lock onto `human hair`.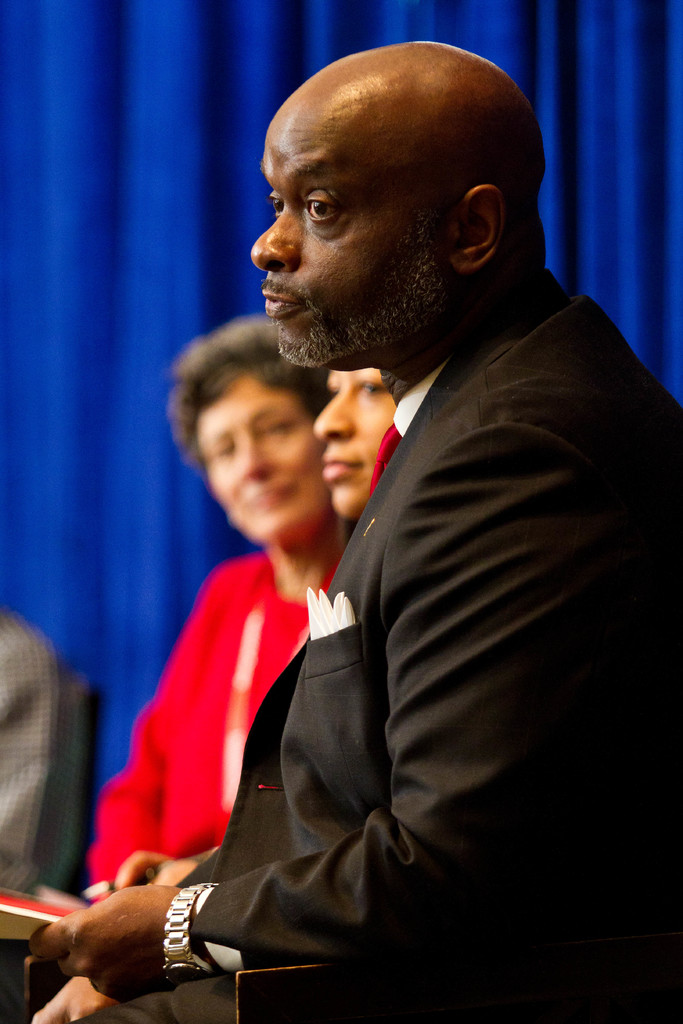
Locked: <box>181,330,337,498</box>.
